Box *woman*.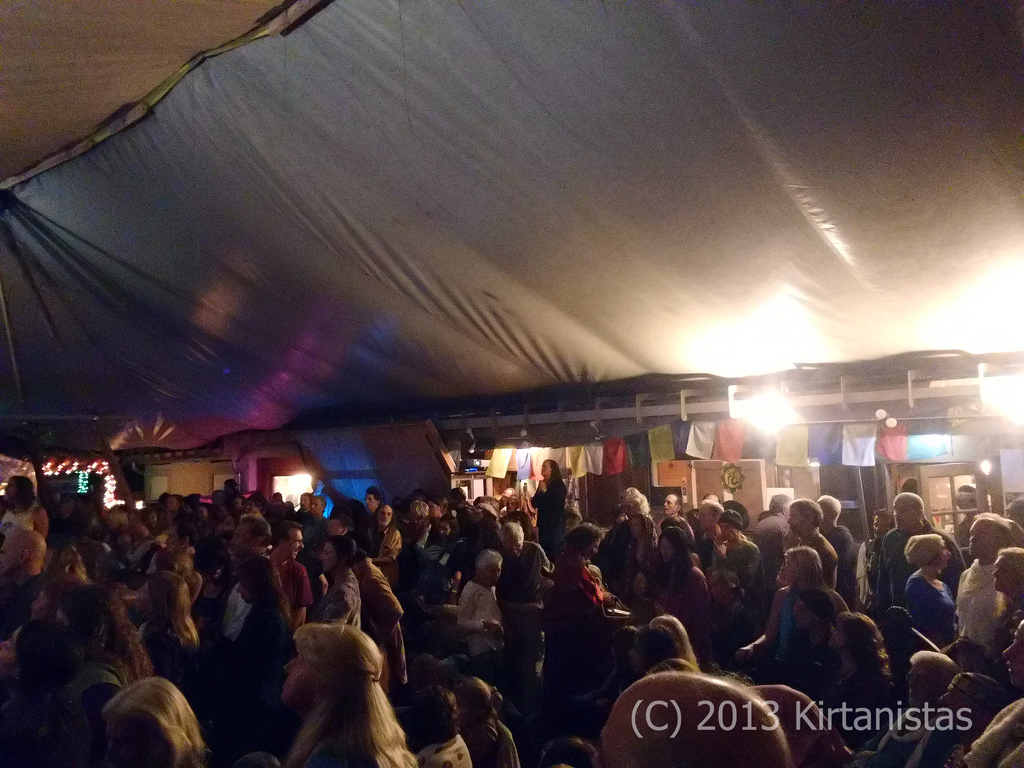
<bbox>413, 678, 472, 767</bbox>.
